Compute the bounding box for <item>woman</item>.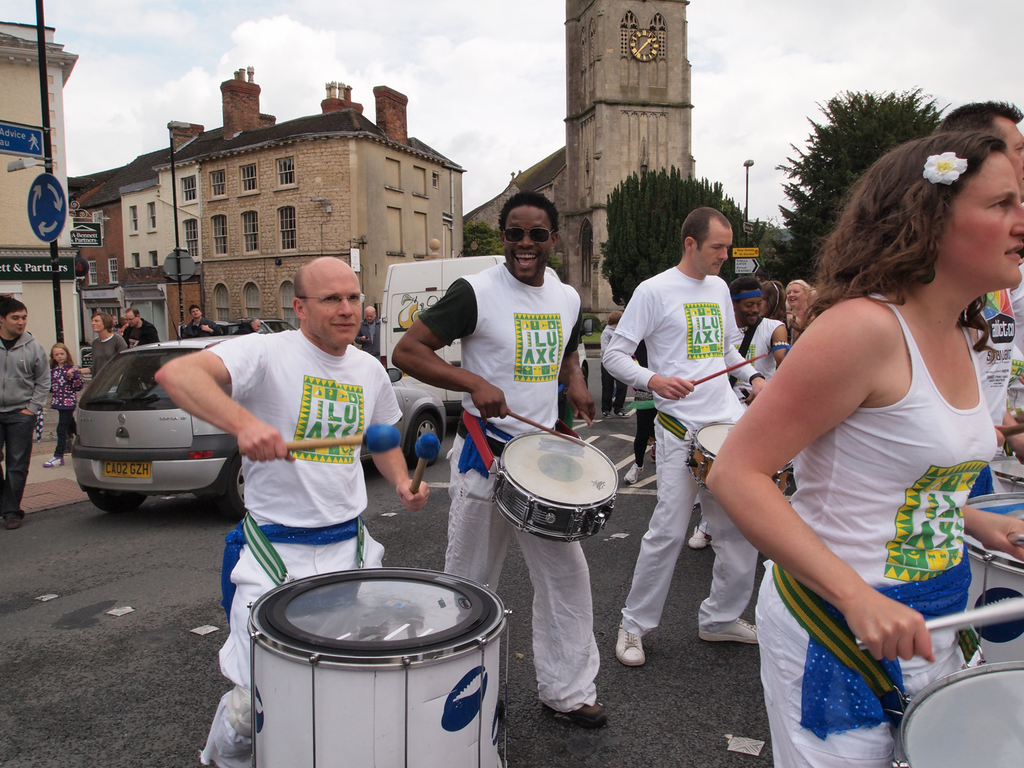
box=[760, 274, 797, 340].
